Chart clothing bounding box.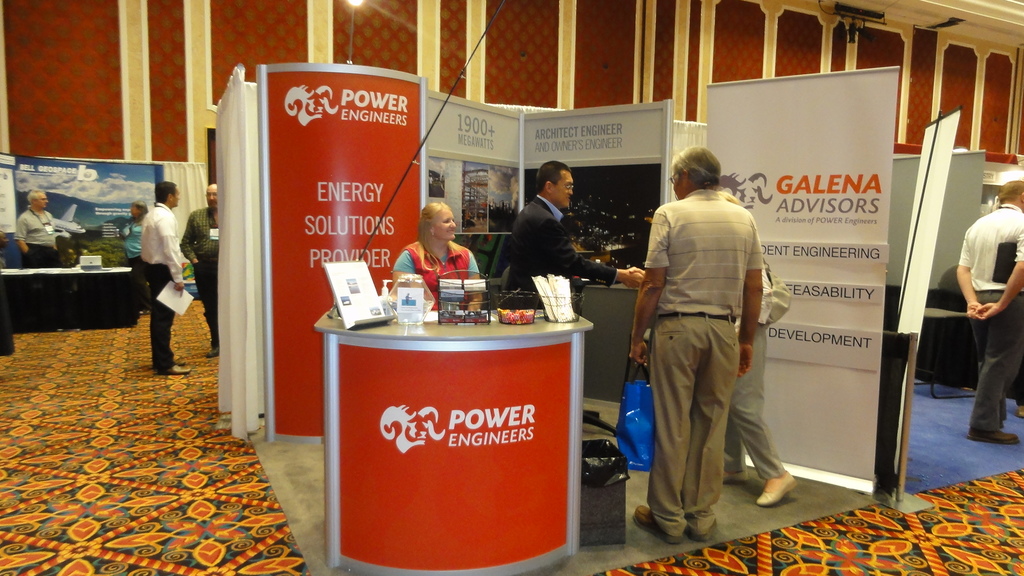
Charted: <box>140,201,184,374</box>.
